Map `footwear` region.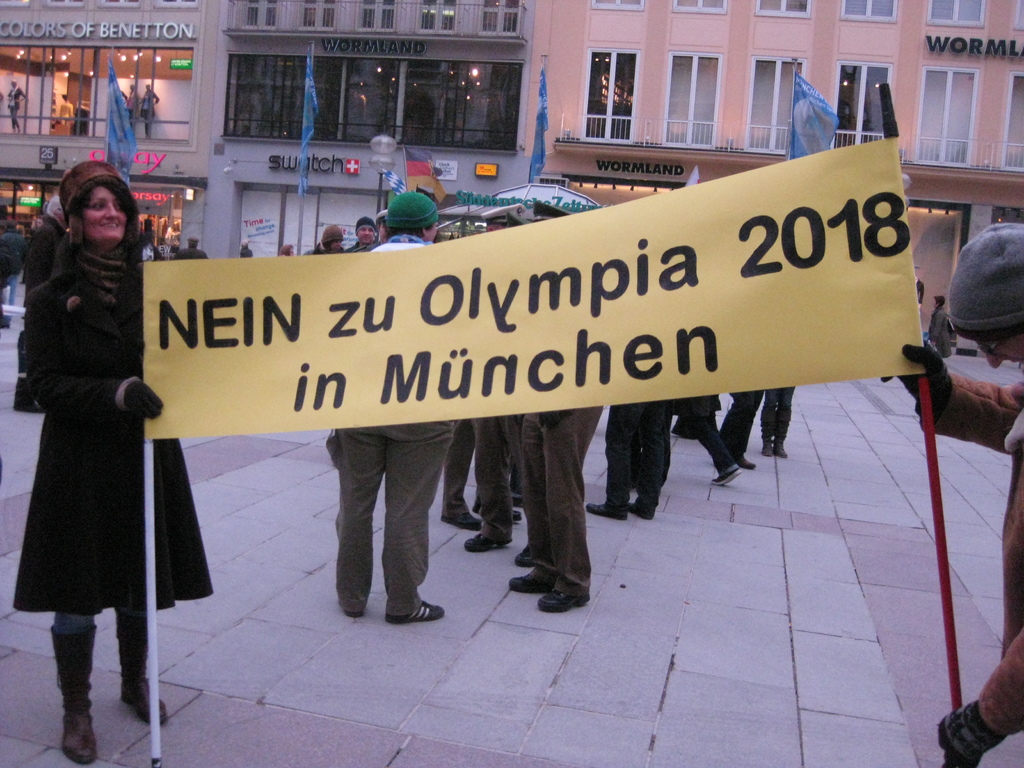
Mapped to (left=774, top=413, right=790, bottom=455).
